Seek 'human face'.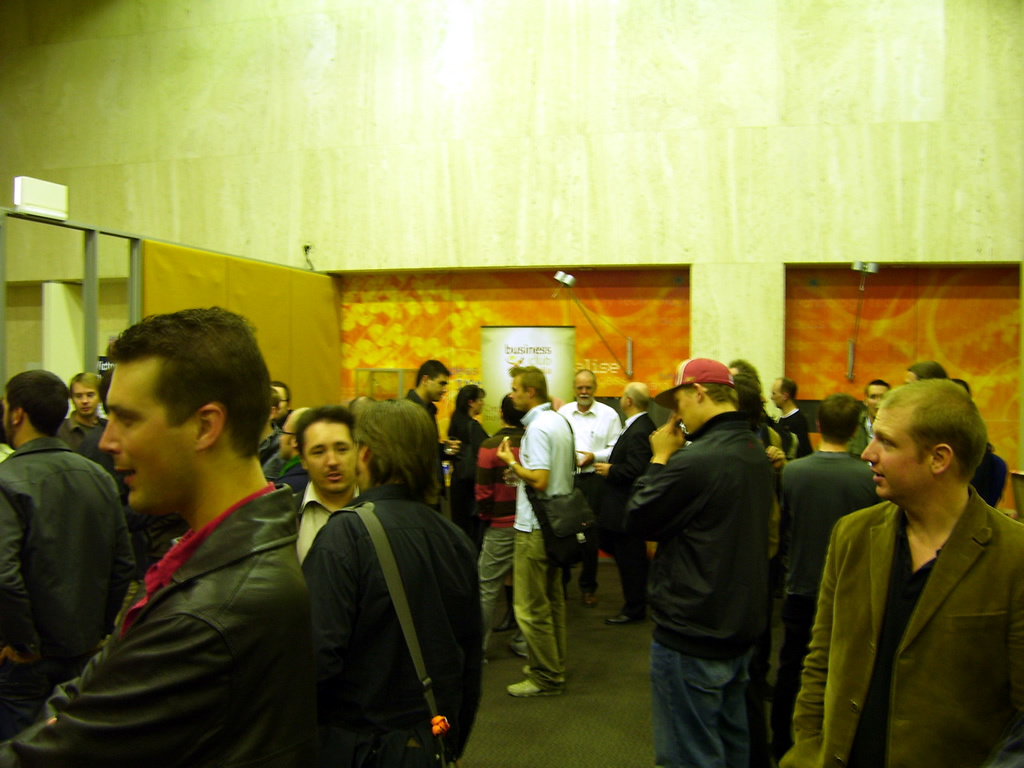
locate(860, 405, 934, 497).
